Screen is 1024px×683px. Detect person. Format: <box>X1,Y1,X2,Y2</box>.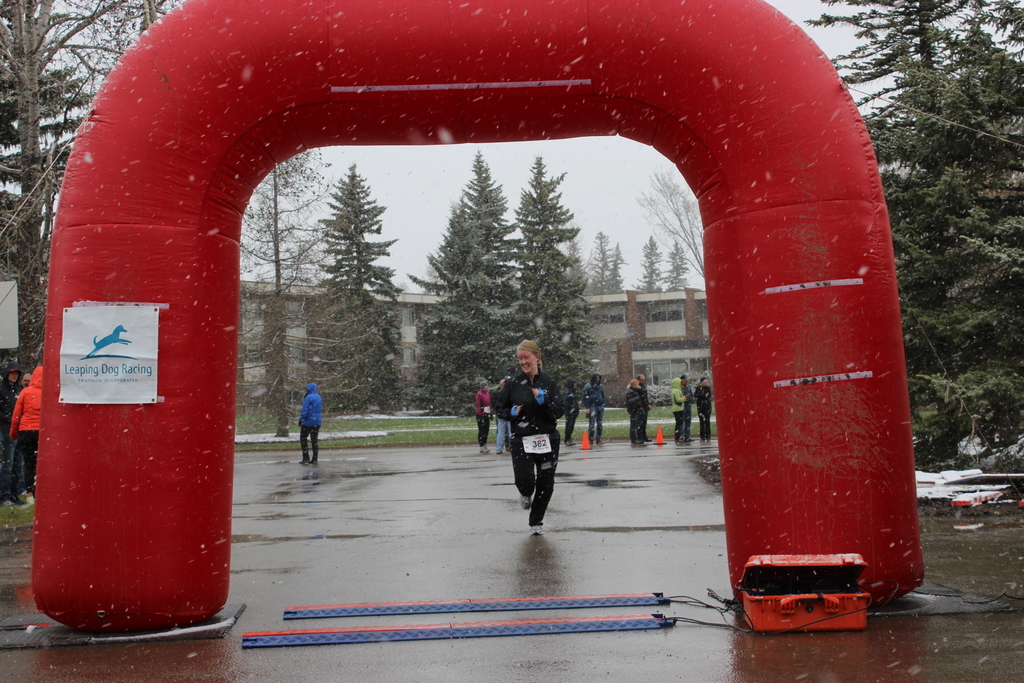
<box>471,378,491,453</box>.
